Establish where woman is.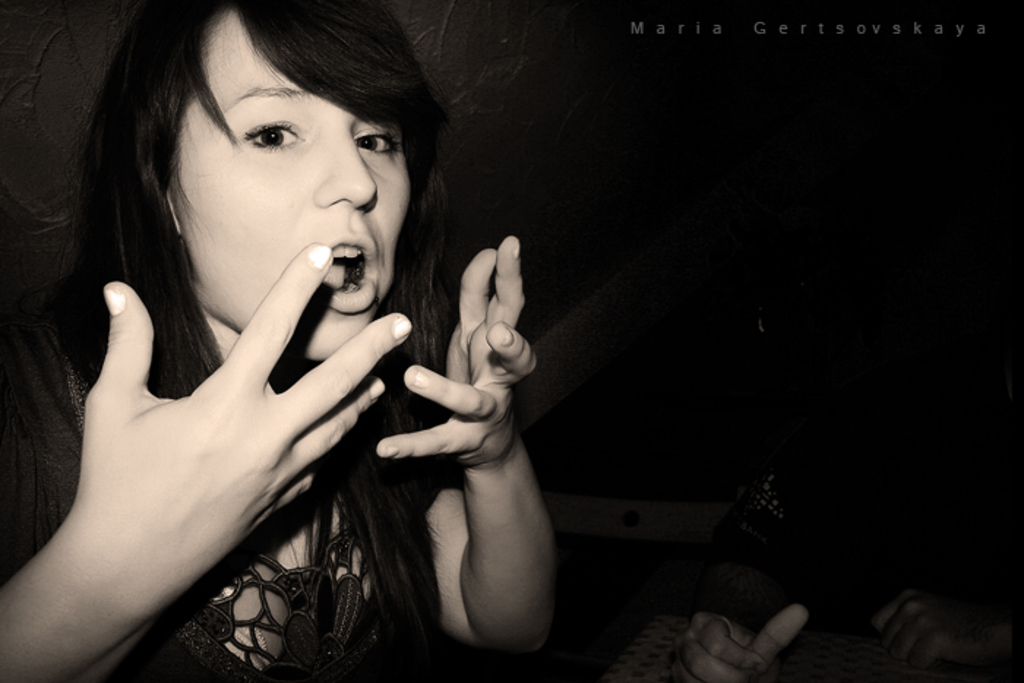
Established at l=0, t=9, r=549, b=682.
